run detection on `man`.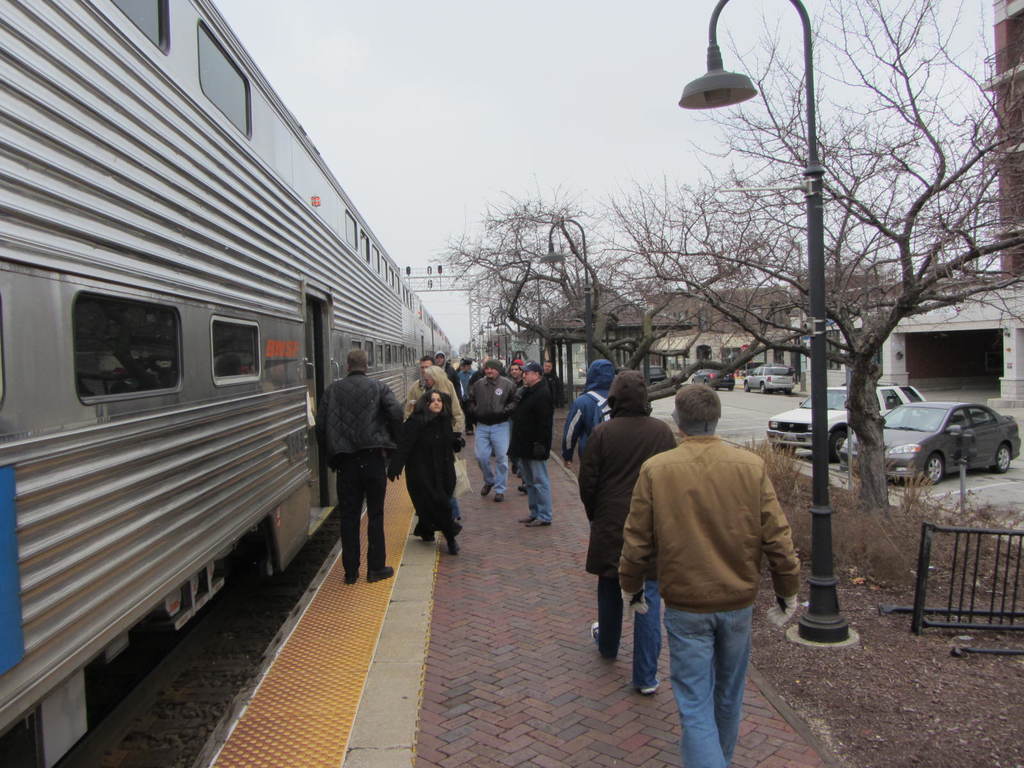
Result: left=620, top=394, right=812, bottom=759.
